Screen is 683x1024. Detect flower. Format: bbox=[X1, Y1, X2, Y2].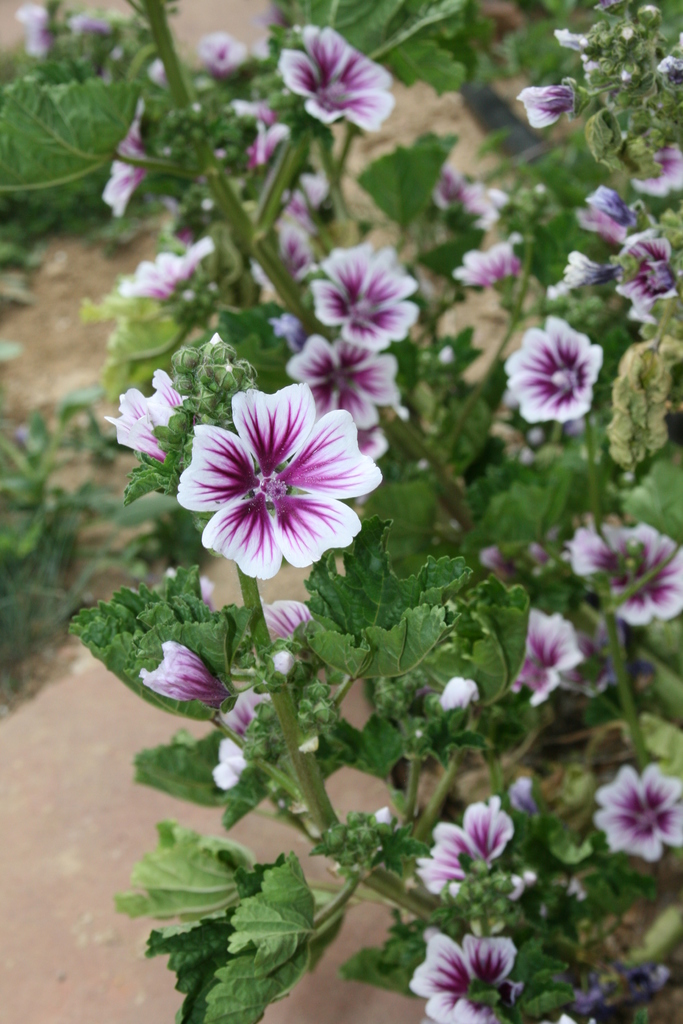
bbox=[454, 234, 525, 293].
